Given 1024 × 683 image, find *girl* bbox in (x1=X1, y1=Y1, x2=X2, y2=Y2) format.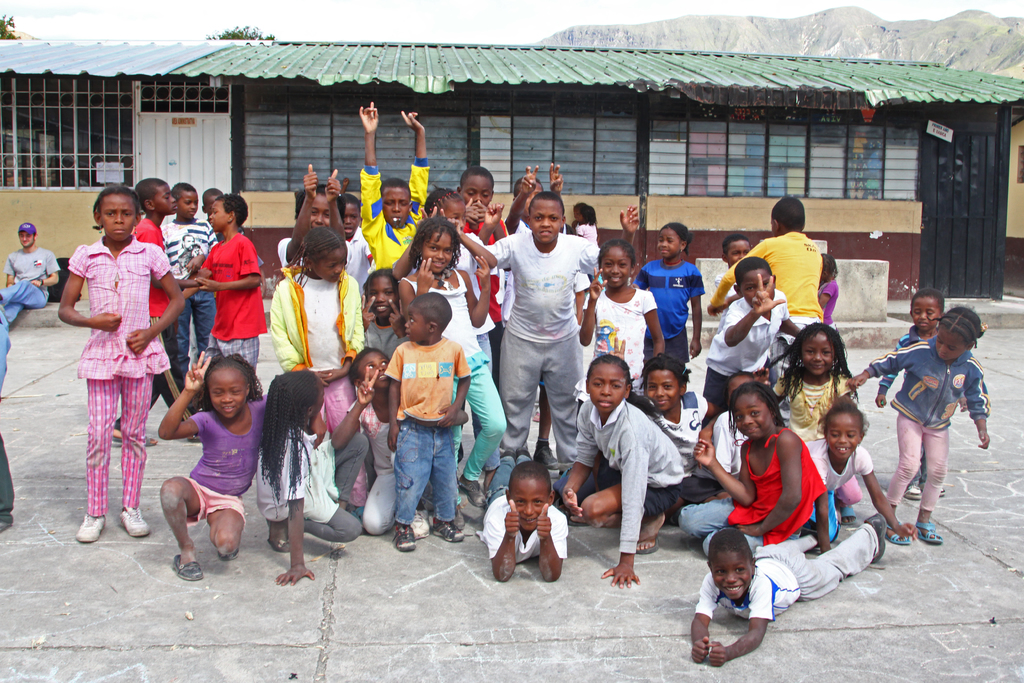
(x1=277, y1=163, x2=358, y2=274).
